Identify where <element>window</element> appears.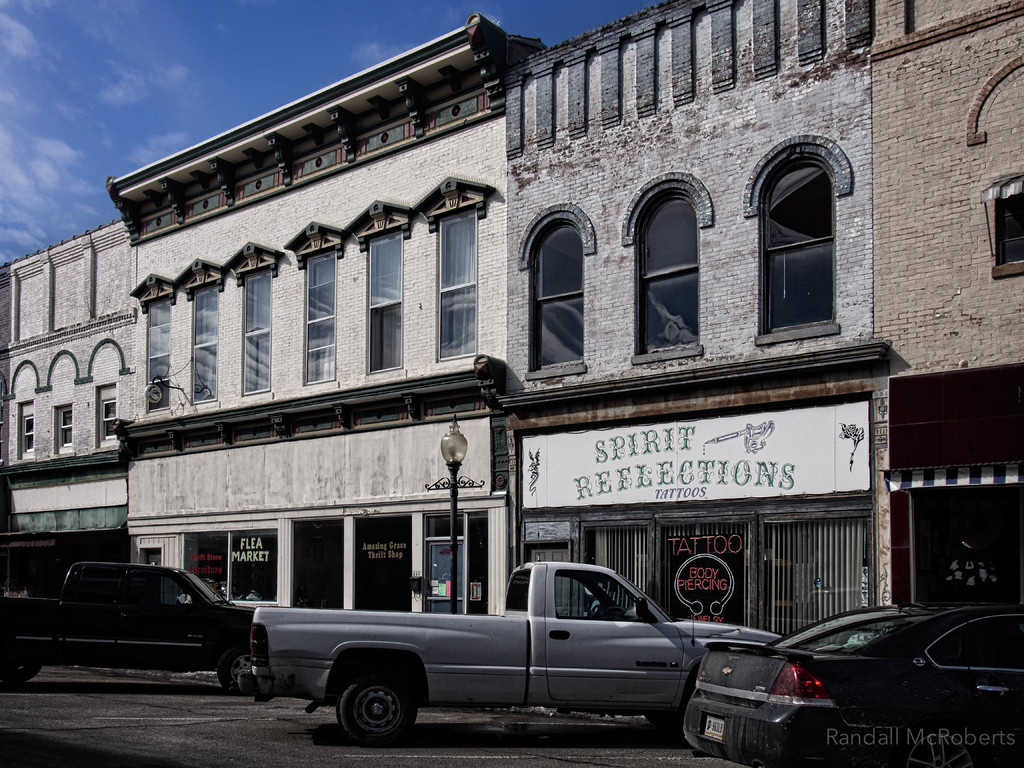
Appears at l=752, t=150, r=837, b=340.
